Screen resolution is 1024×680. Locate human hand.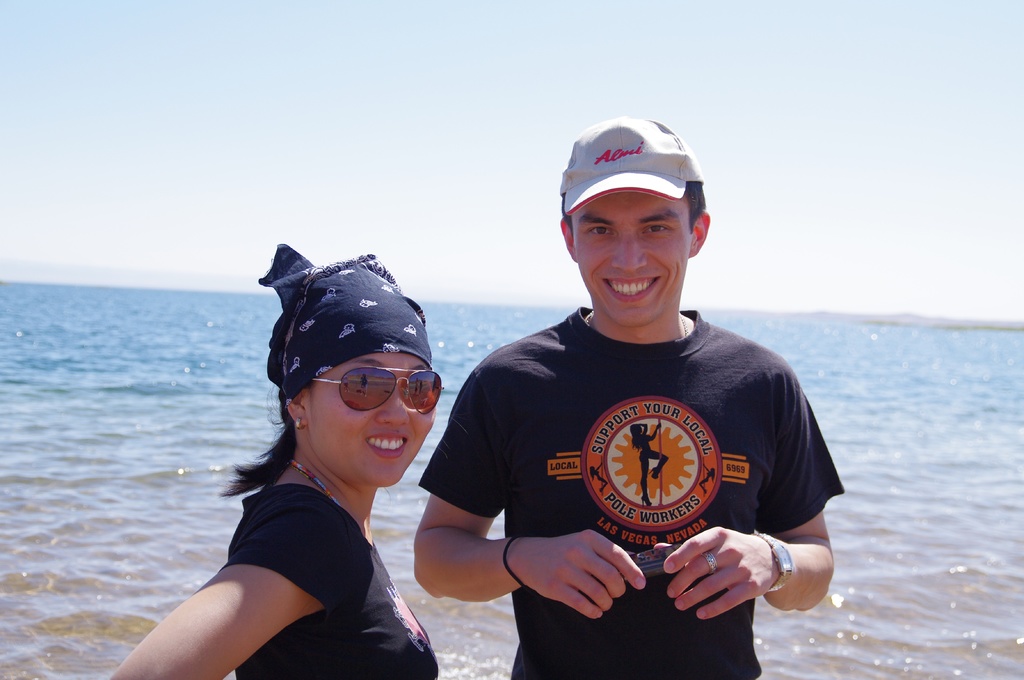
{"x1": 666, "y1": 525, "x2": 814, "y2": 622}.
